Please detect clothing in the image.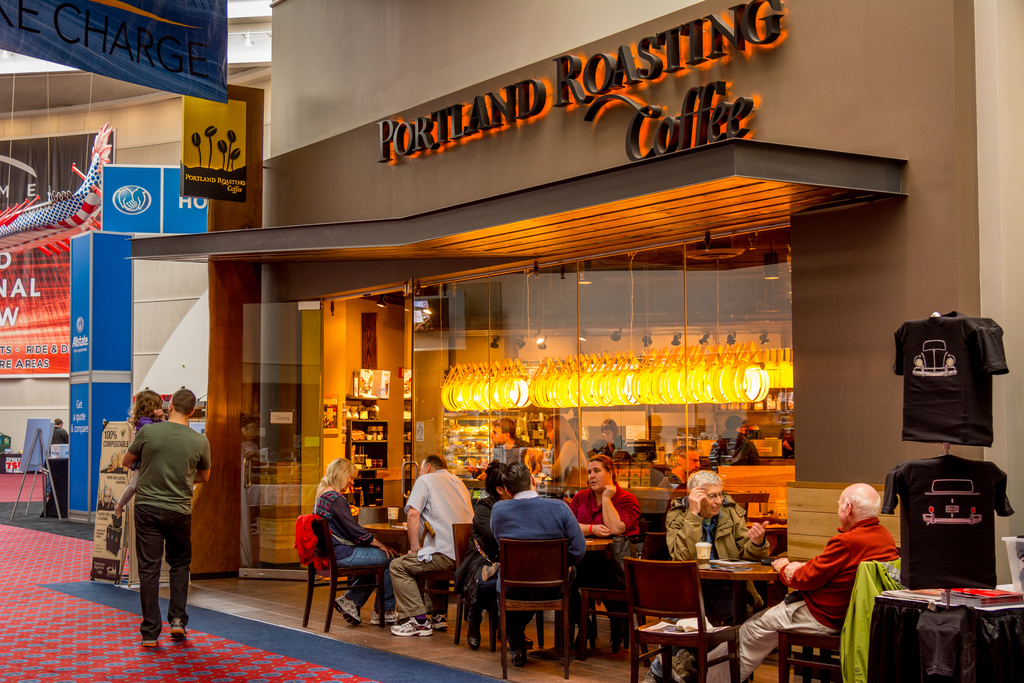
left=553, top=432, right=588, bottom=484.
